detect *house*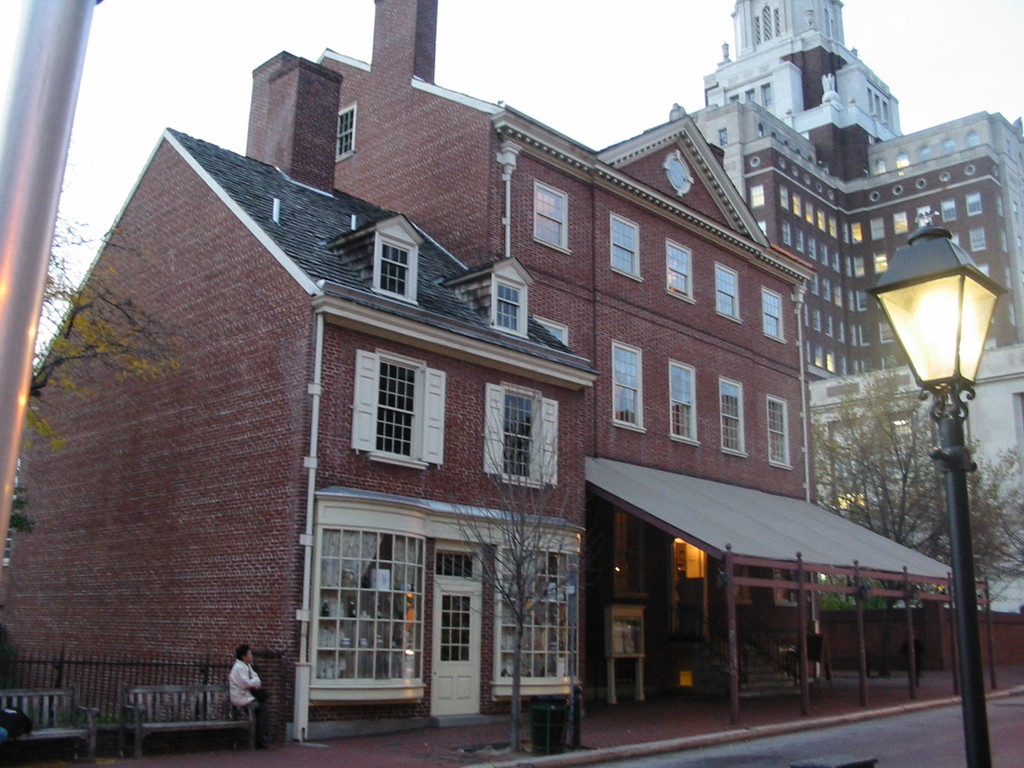
l=675, t=0, r=1023, b=662
